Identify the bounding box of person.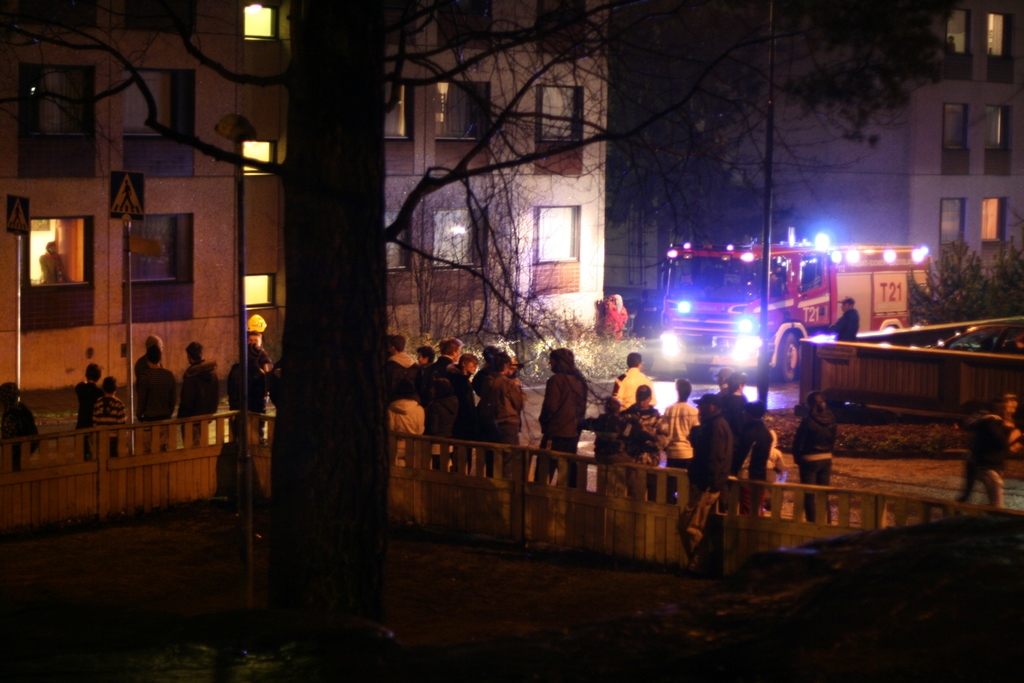
bbox=(180, 339, 218, 447).
